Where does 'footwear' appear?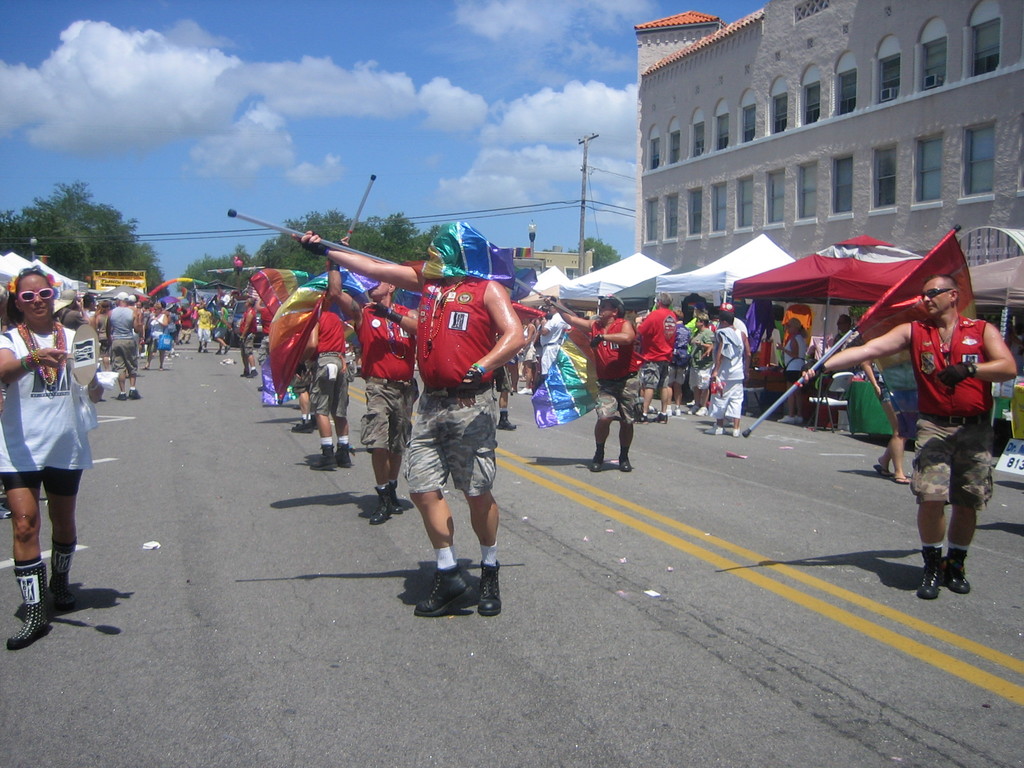
Appears at [left=310, top=442, right=340, bottom=471].
